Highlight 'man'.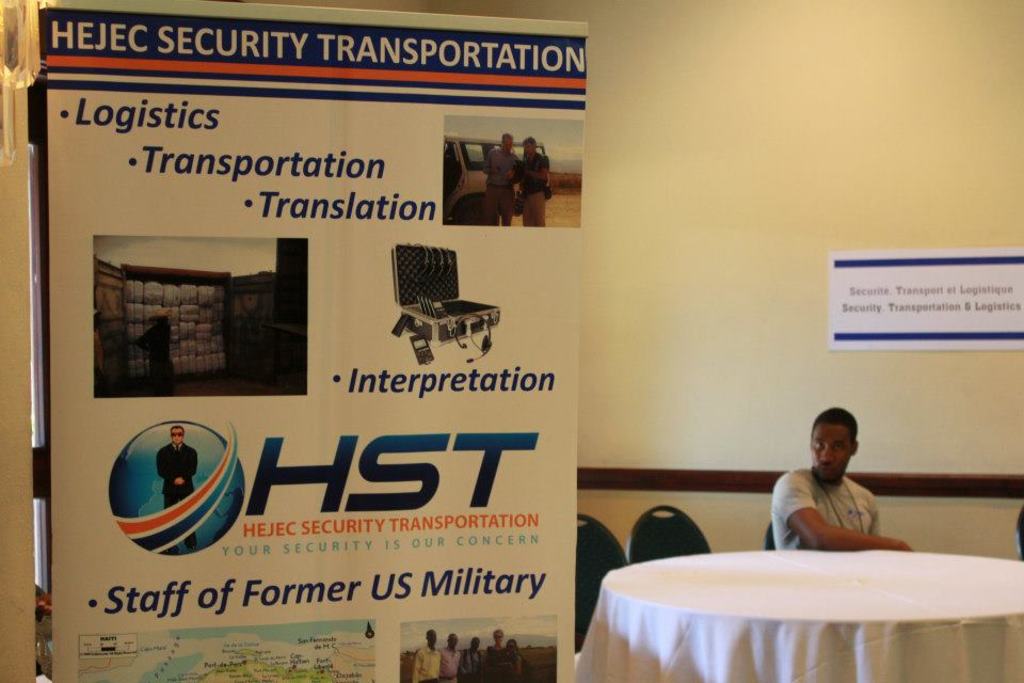
Highlighted region: bbox(409, 630, 433, 682).
